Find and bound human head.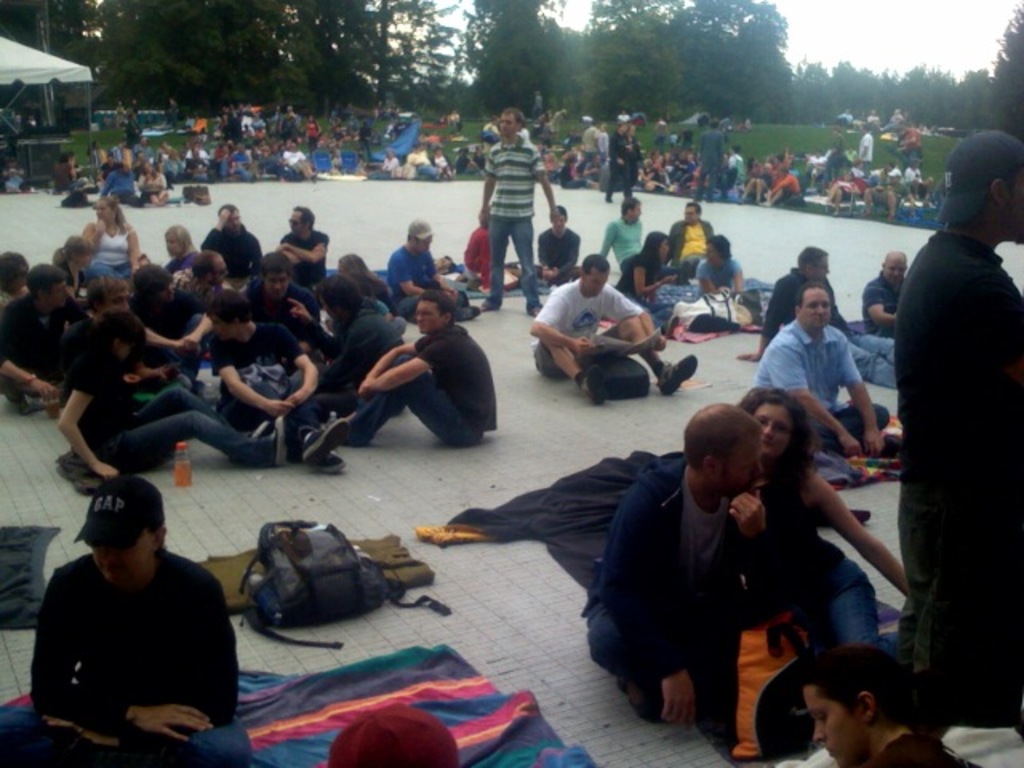
Bound: locate(256, 250, 291, 301).
